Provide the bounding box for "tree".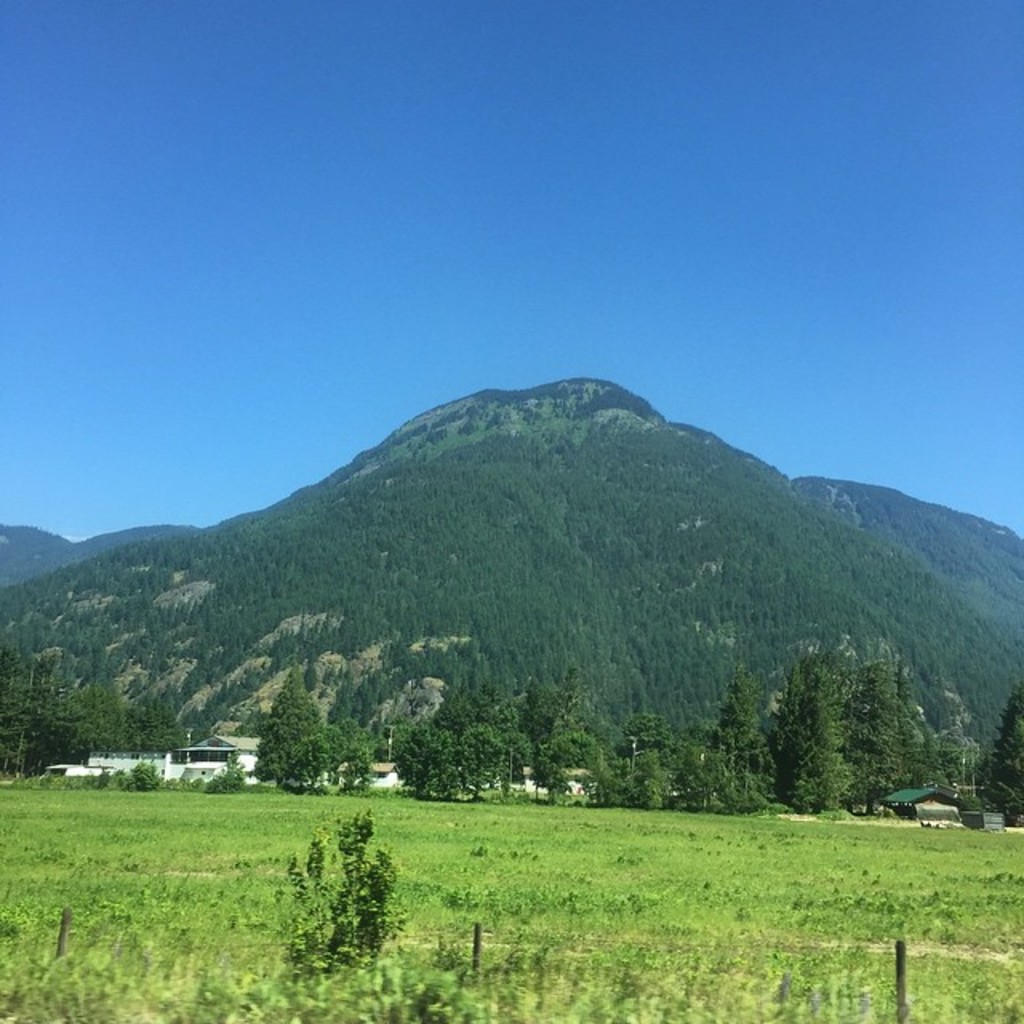
left=770, top=637, right=922, bottom=803.
